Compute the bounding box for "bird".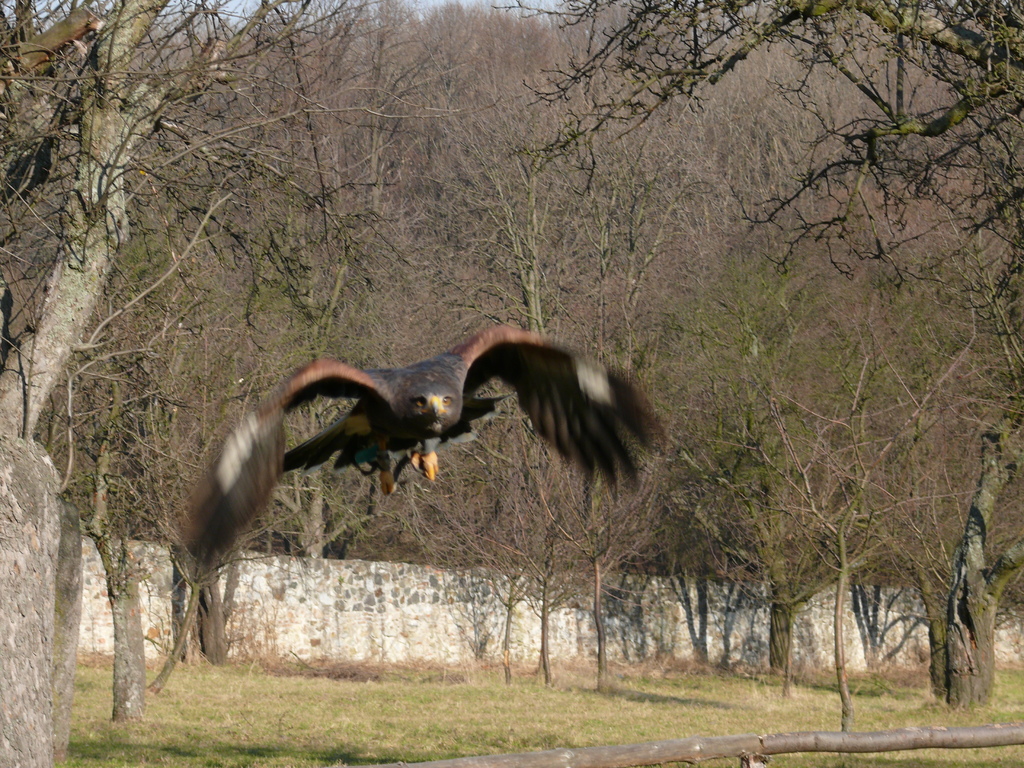
[201, 330, 634, 619].
